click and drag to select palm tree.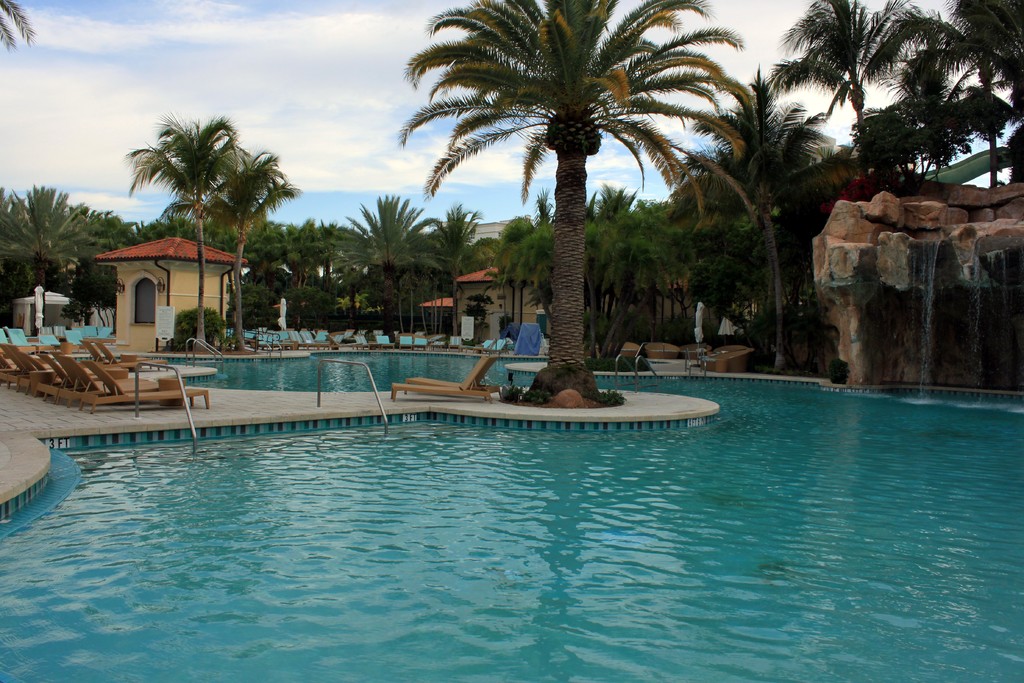
Selection: [212,130,275,338].
